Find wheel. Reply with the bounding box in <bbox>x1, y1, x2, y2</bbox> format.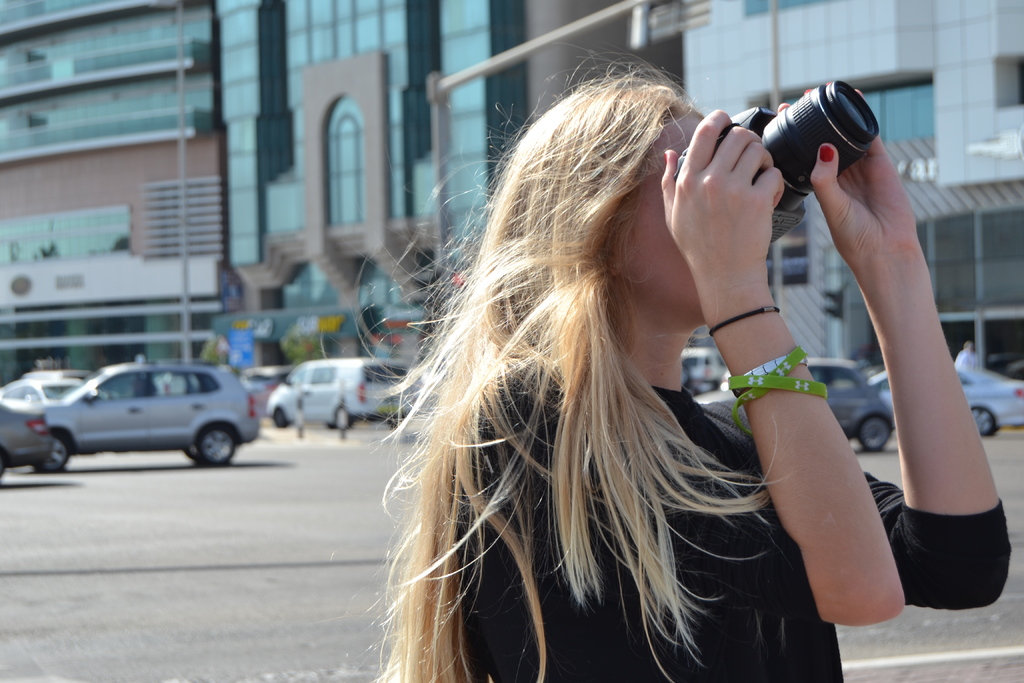
<bbox>967, 408, 995, 434</bbox>.
